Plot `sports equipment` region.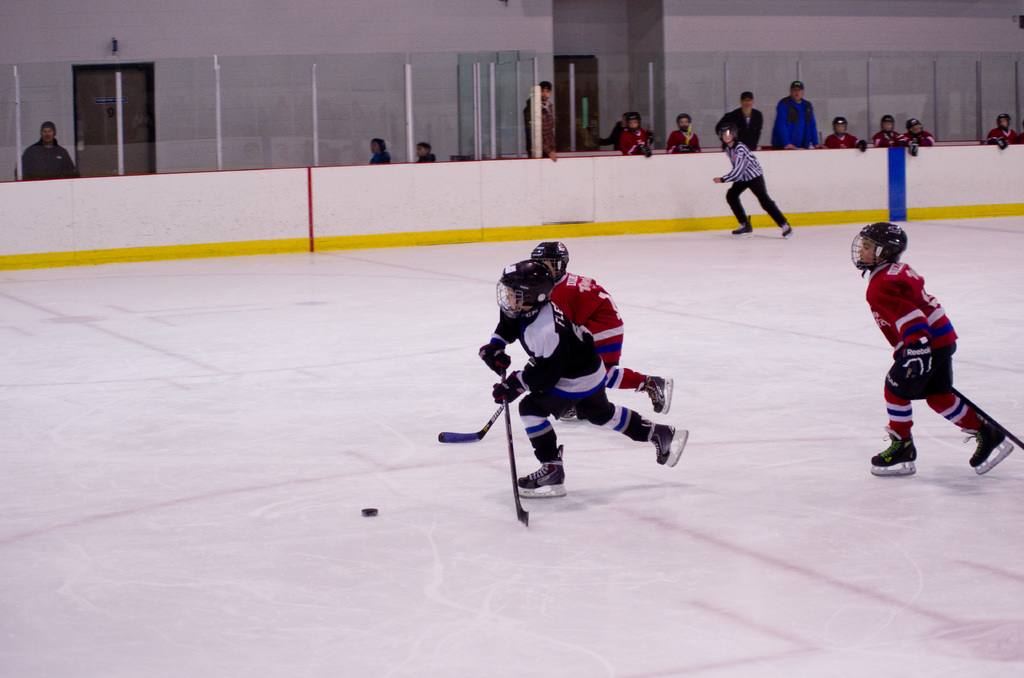
Plotted at box=[900, 342, 934, 380].
